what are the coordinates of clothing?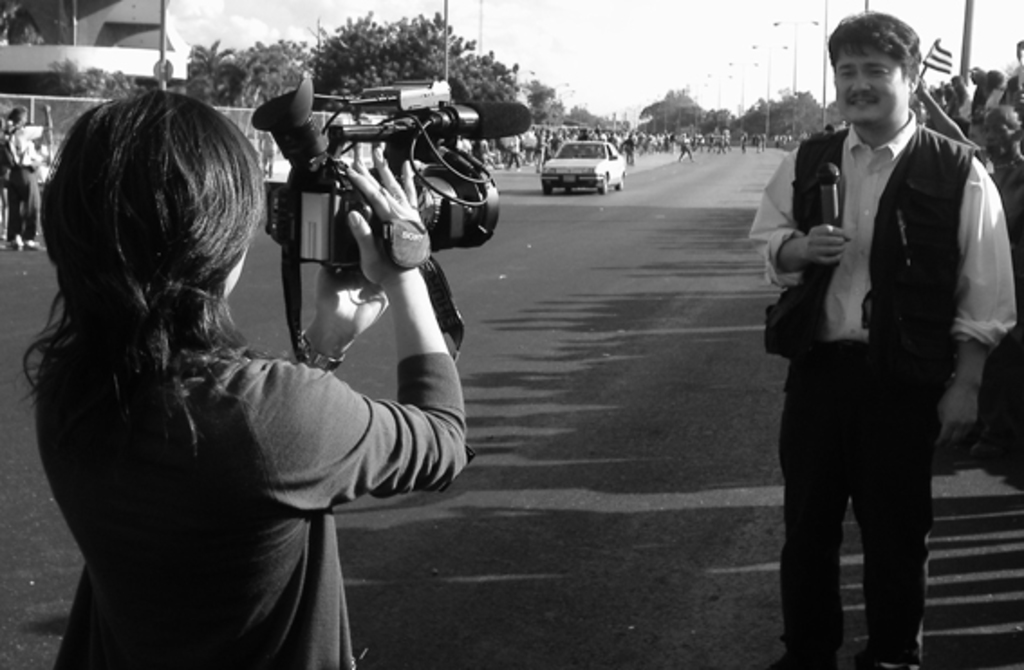
[4,123,43,242].
